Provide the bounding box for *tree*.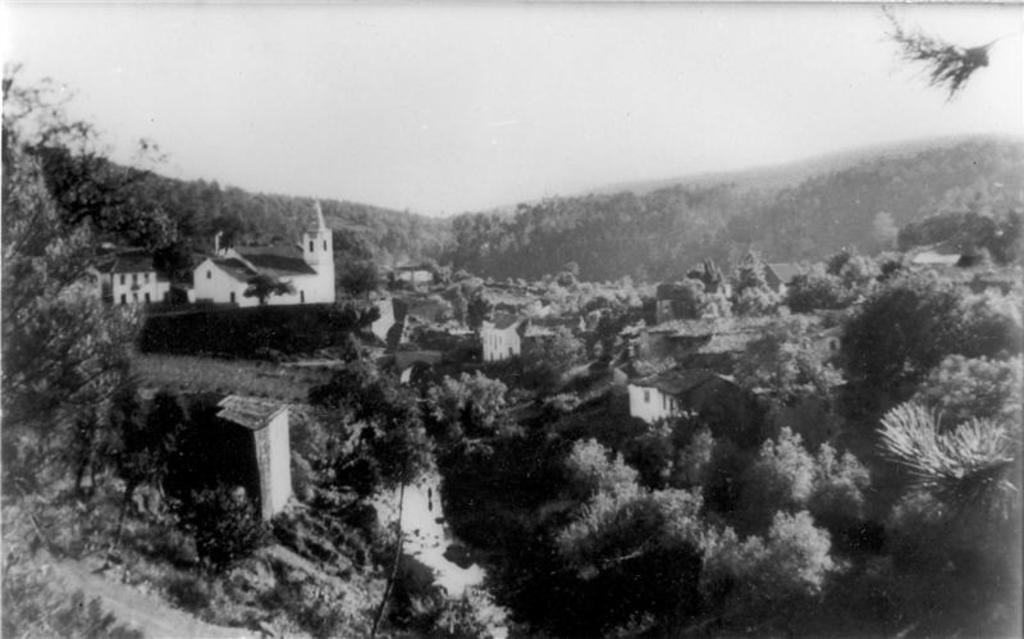
835/257/1010/382.
